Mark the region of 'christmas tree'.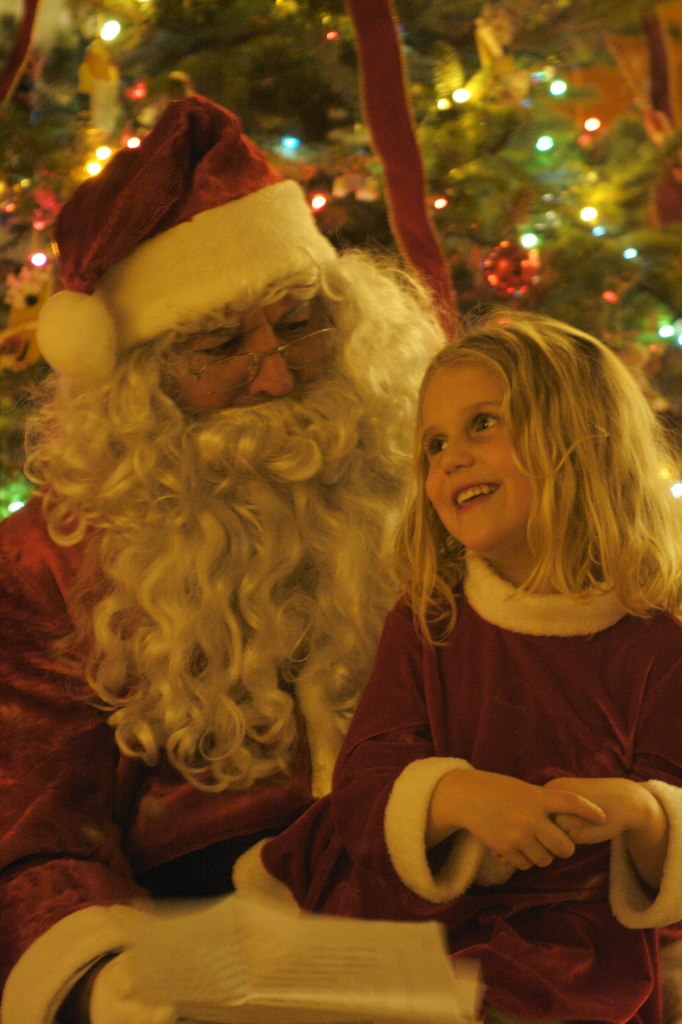
Region: crop(0, 0, 681, 1023).
